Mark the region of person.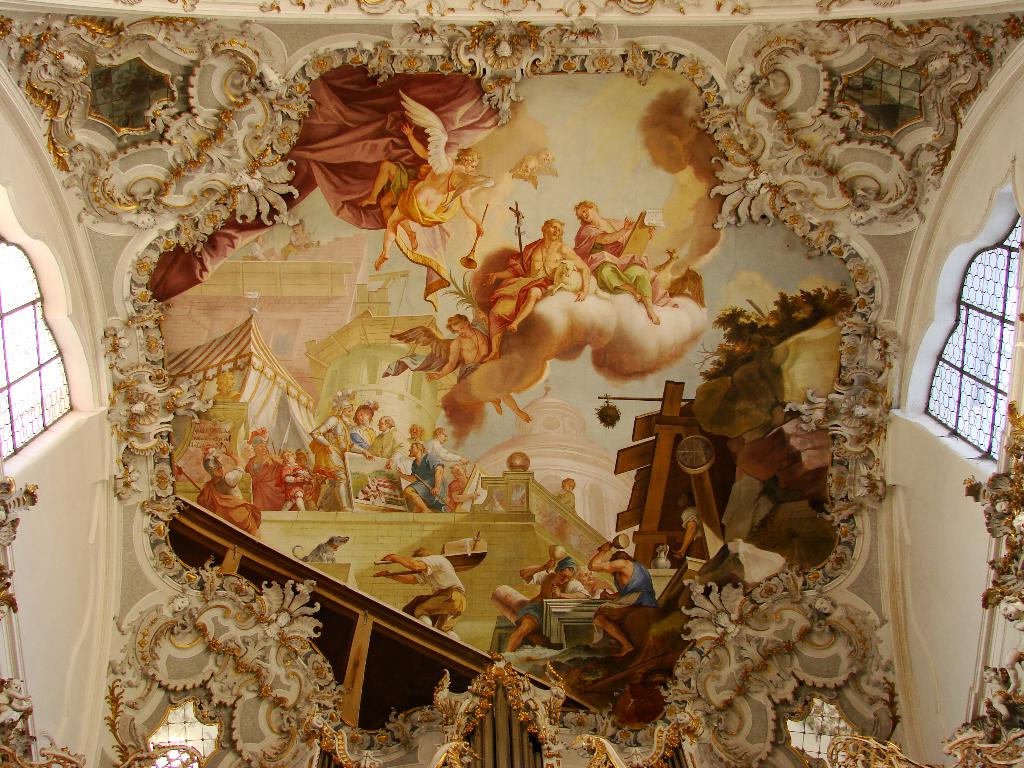
Region: BBox(244, 430, 284, 515).
